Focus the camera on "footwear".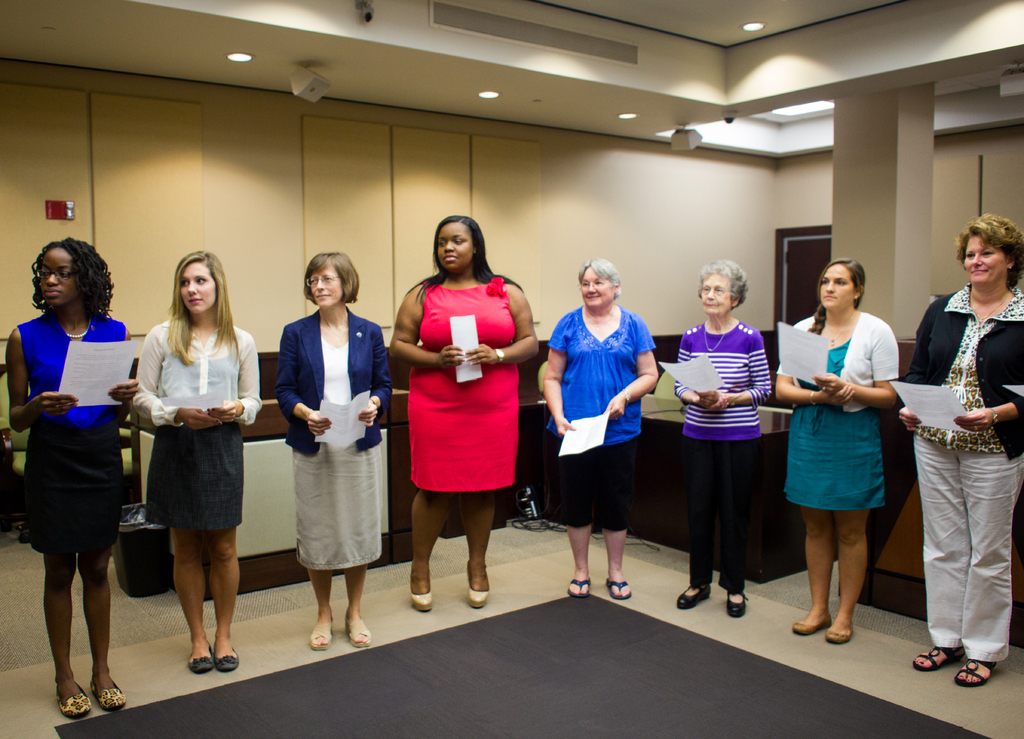
Focus region: (465,558,492,607).
